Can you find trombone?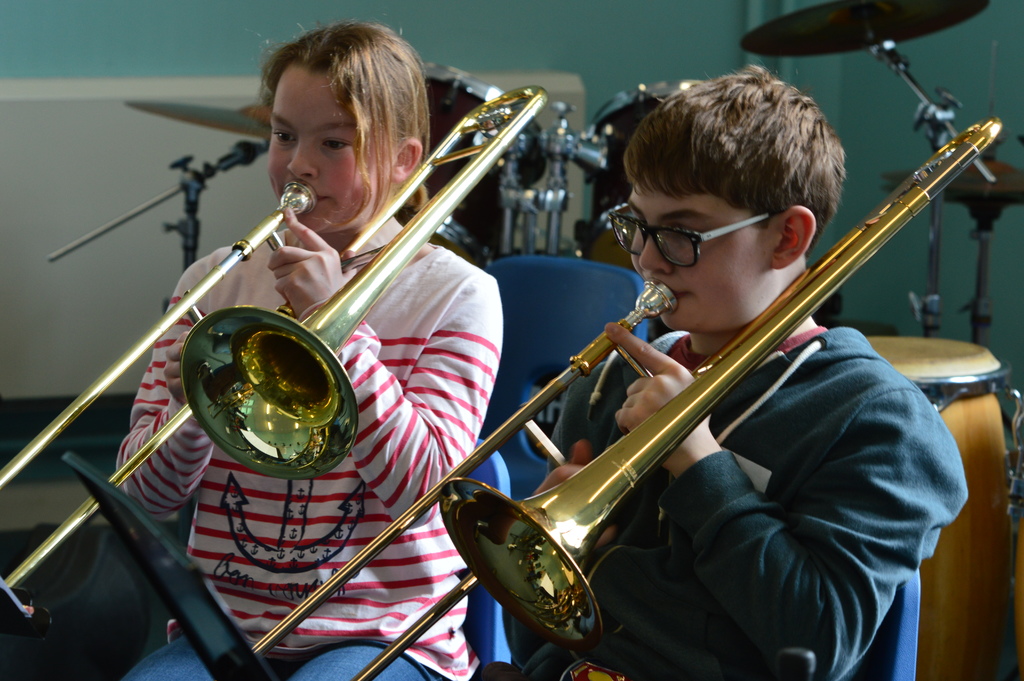
Yes, bounding box: <bbox>0, 81, 547, 596</bbox>.
